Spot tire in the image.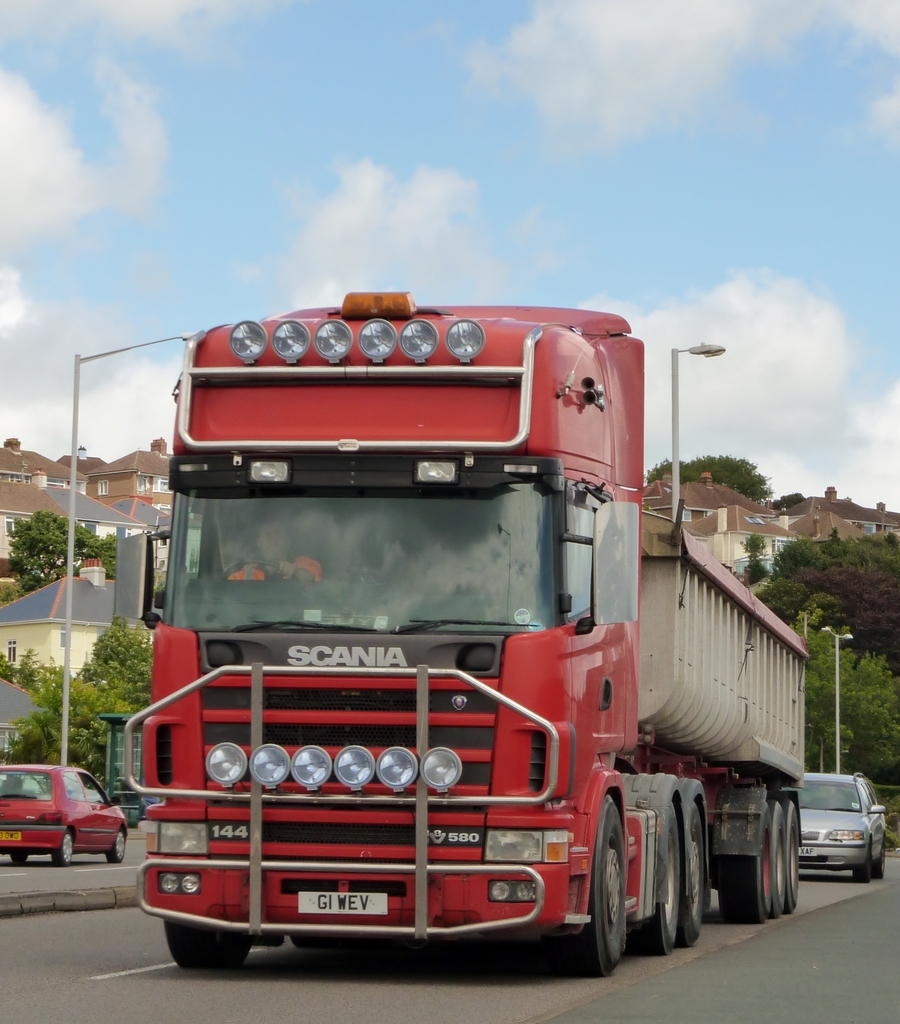
tire found at 688/803/712/939.
